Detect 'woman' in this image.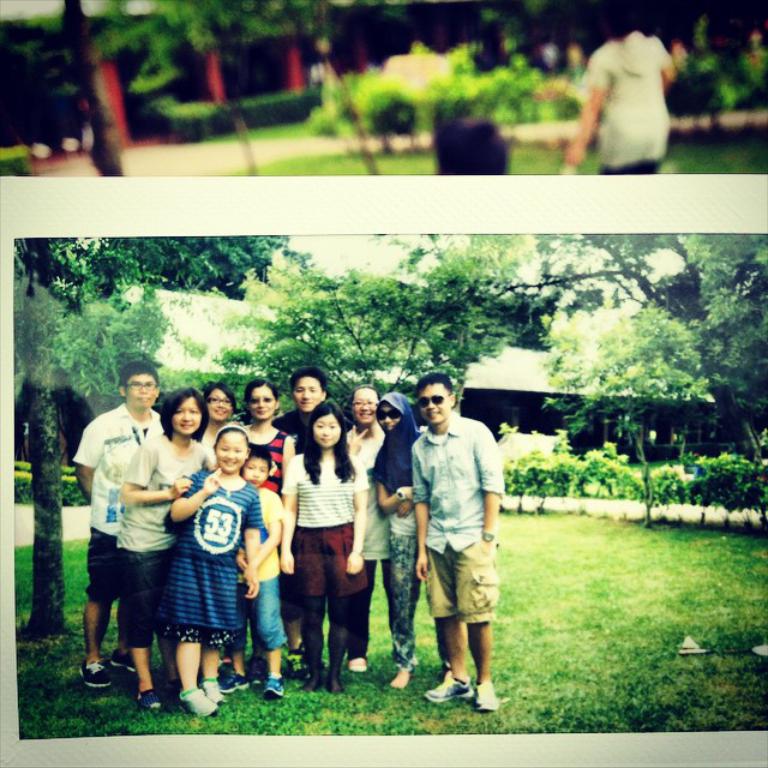
Detection: bbox(119, 386, 211, 710).
